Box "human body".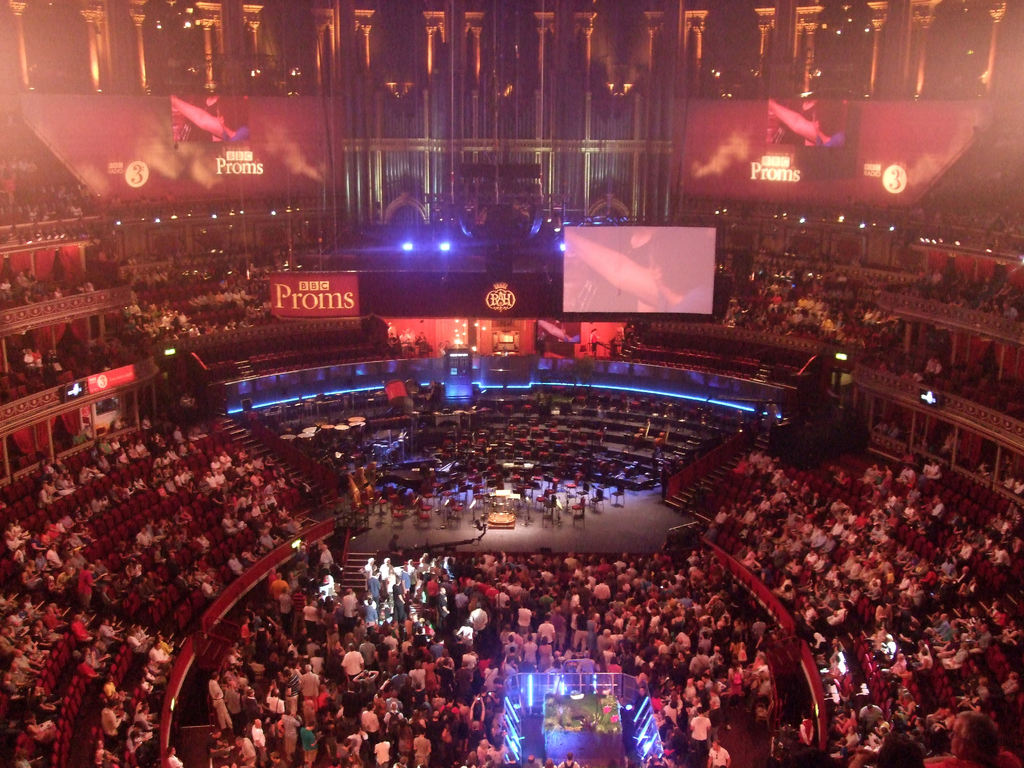
l=740, t=302, r=754, b=322.
